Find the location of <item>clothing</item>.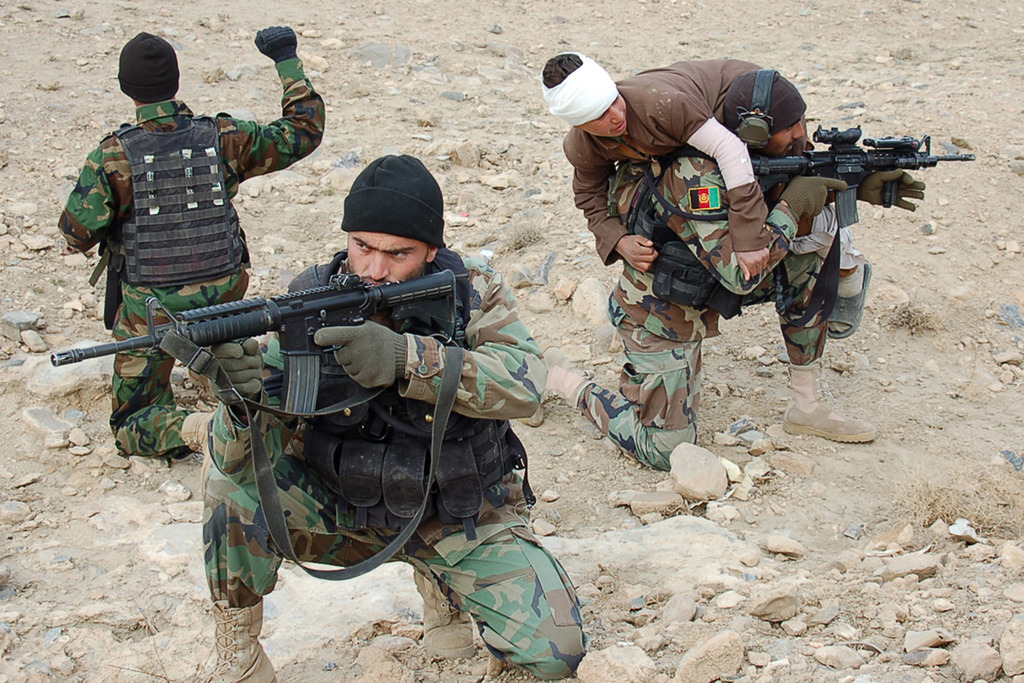
Location: box(54, 58, 326, 465).
